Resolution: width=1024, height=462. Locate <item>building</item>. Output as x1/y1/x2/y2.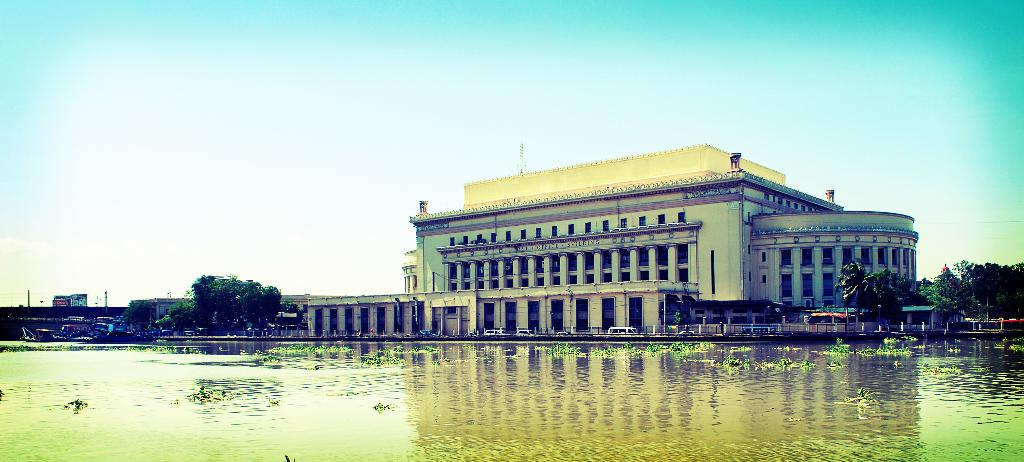
0/296/195/332.
